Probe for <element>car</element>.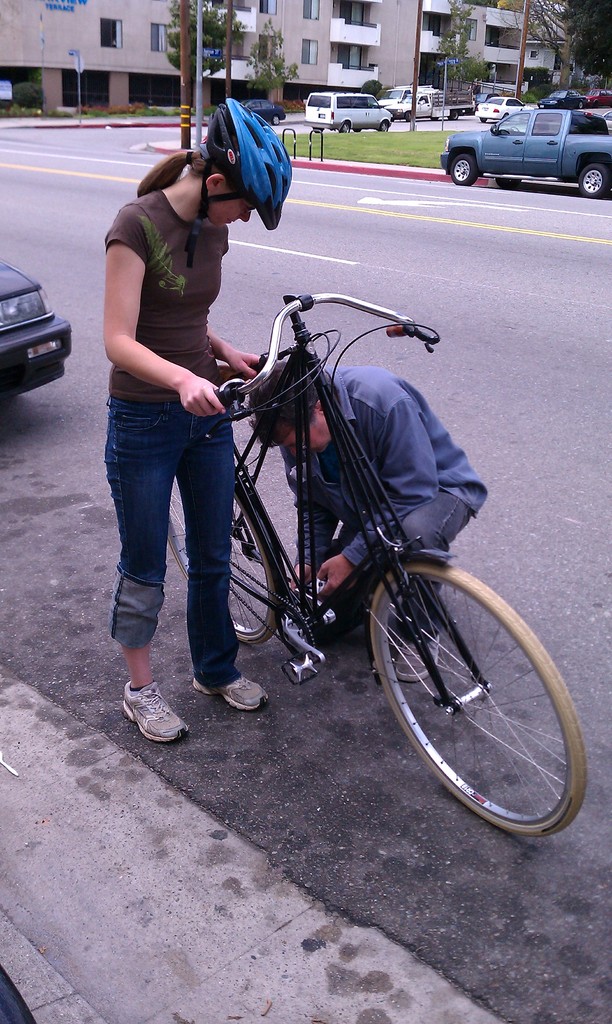
Probe result: x1=304 y1=92 x2=395 y2=132.
